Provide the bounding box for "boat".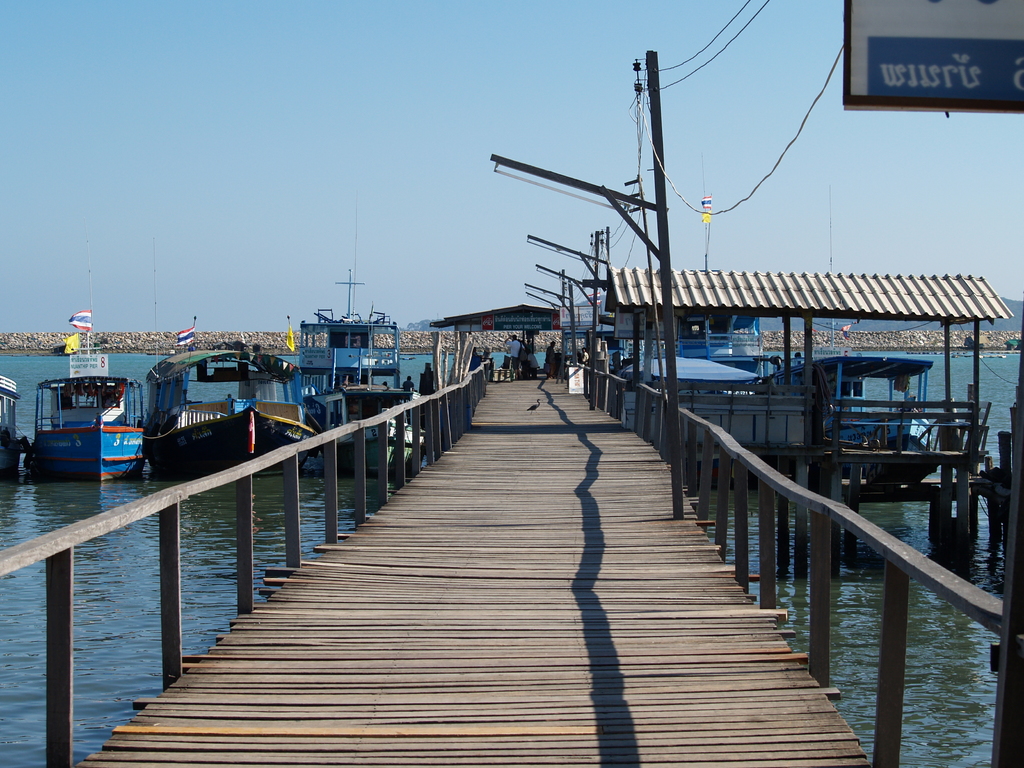
<box>303,264,420,471</box>.
